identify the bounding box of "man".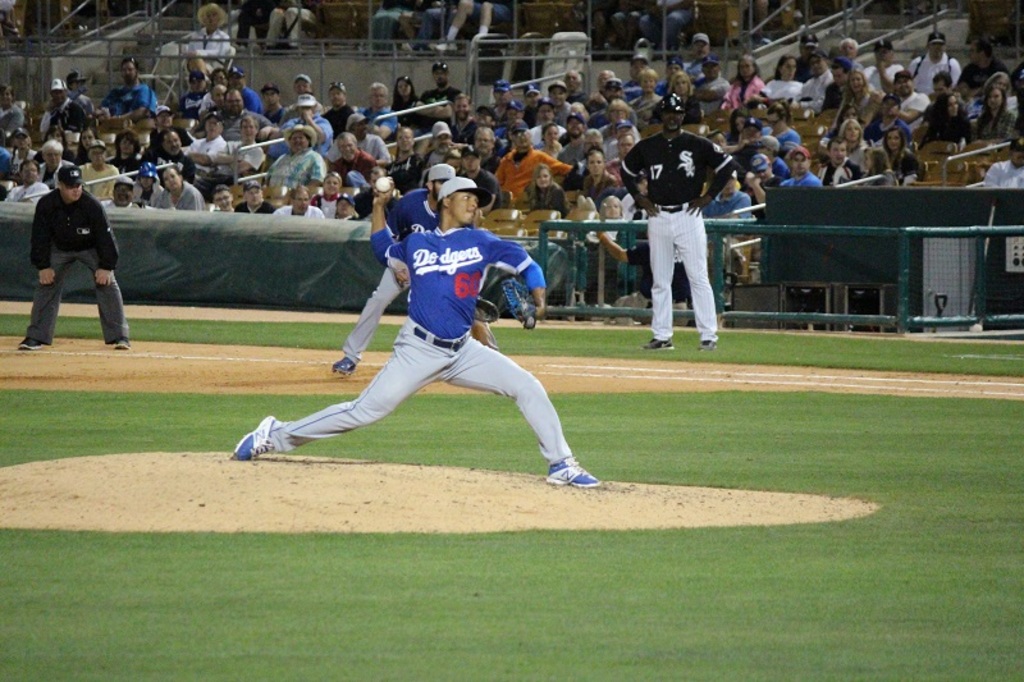
{"left": 777, "top": 145, "right": 824, "bottom": 192}.
